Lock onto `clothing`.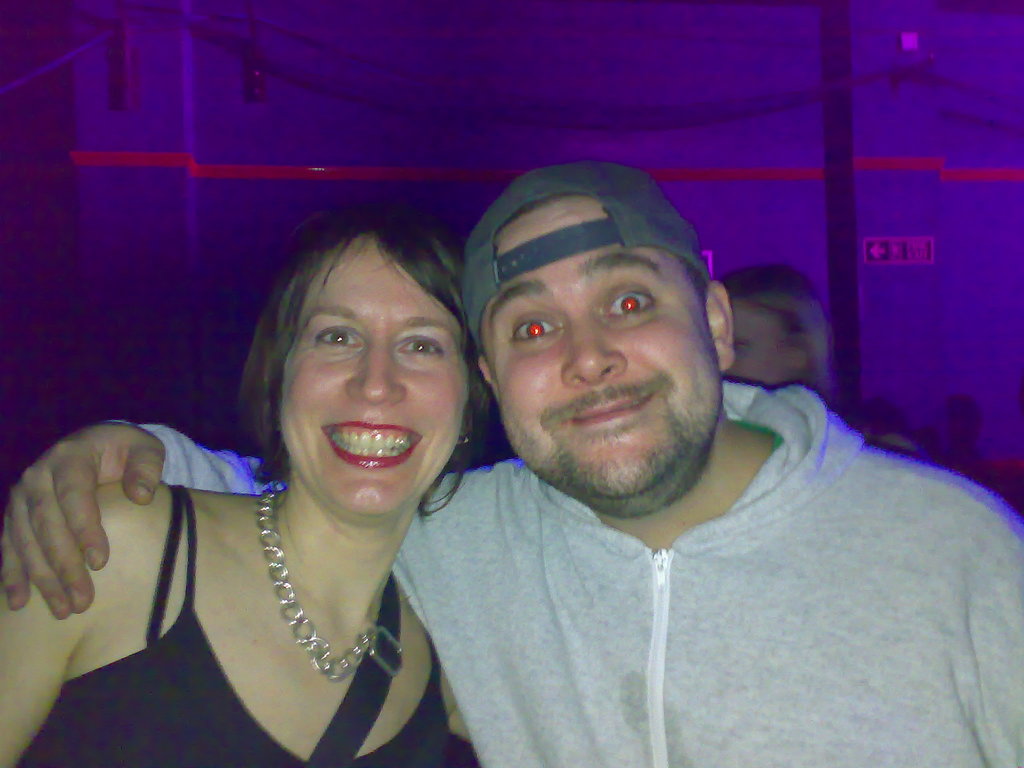
Locked: 107:418:1023:767.
